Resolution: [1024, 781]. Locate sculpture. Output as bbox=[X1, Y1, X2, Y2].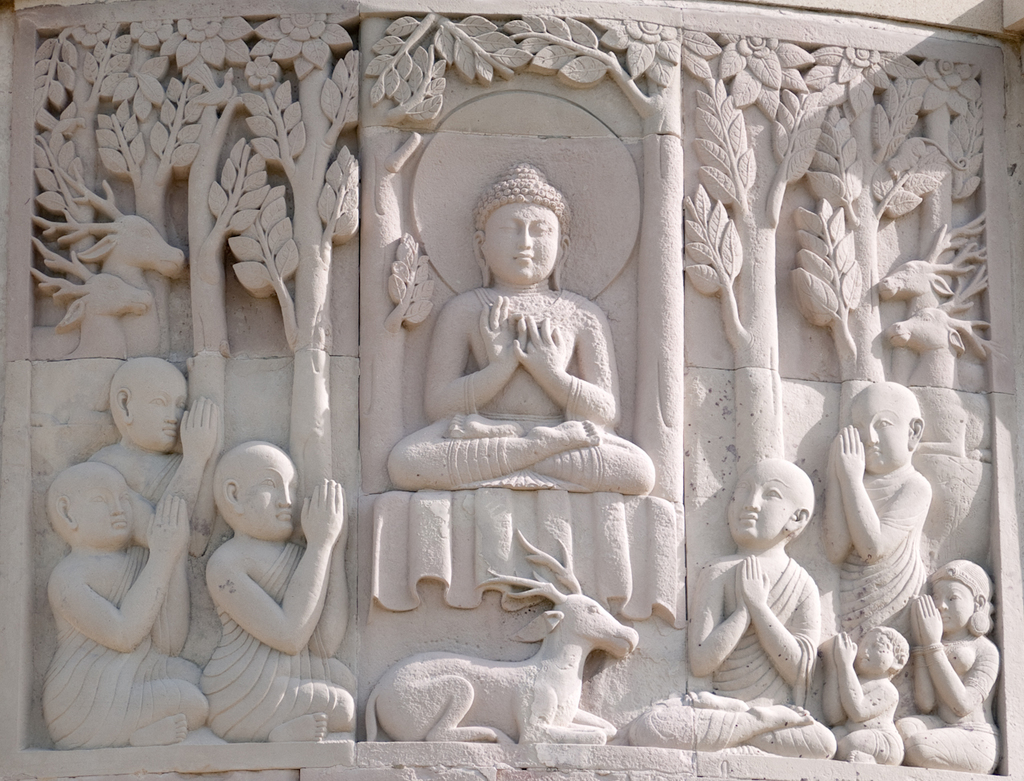
bbox=[29, 166, 176, 355].
